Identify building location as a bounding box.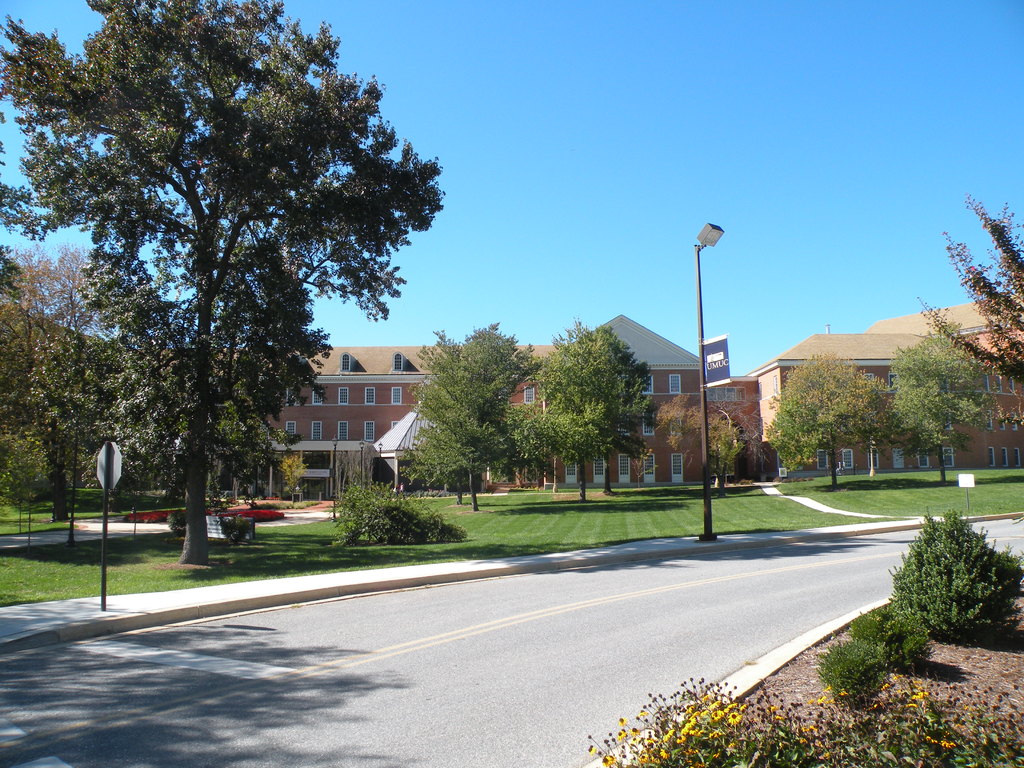
744, 289, 1023, 471.
